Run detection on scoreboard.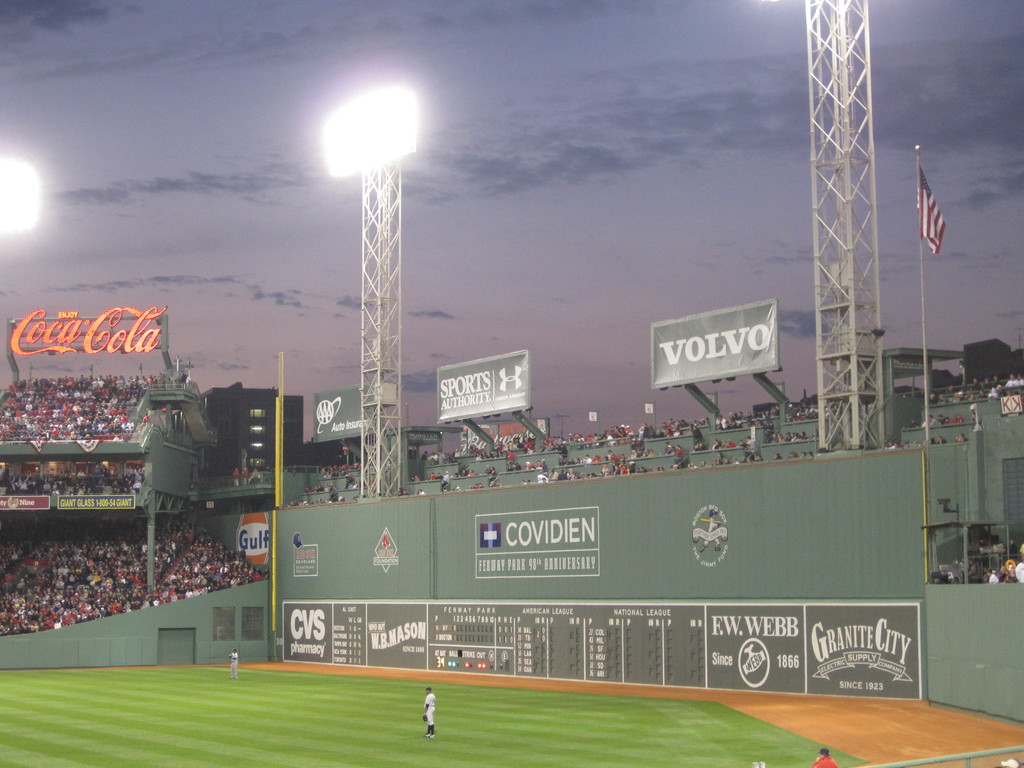
Result: left=209, top=464, right=825, bottom=711.
